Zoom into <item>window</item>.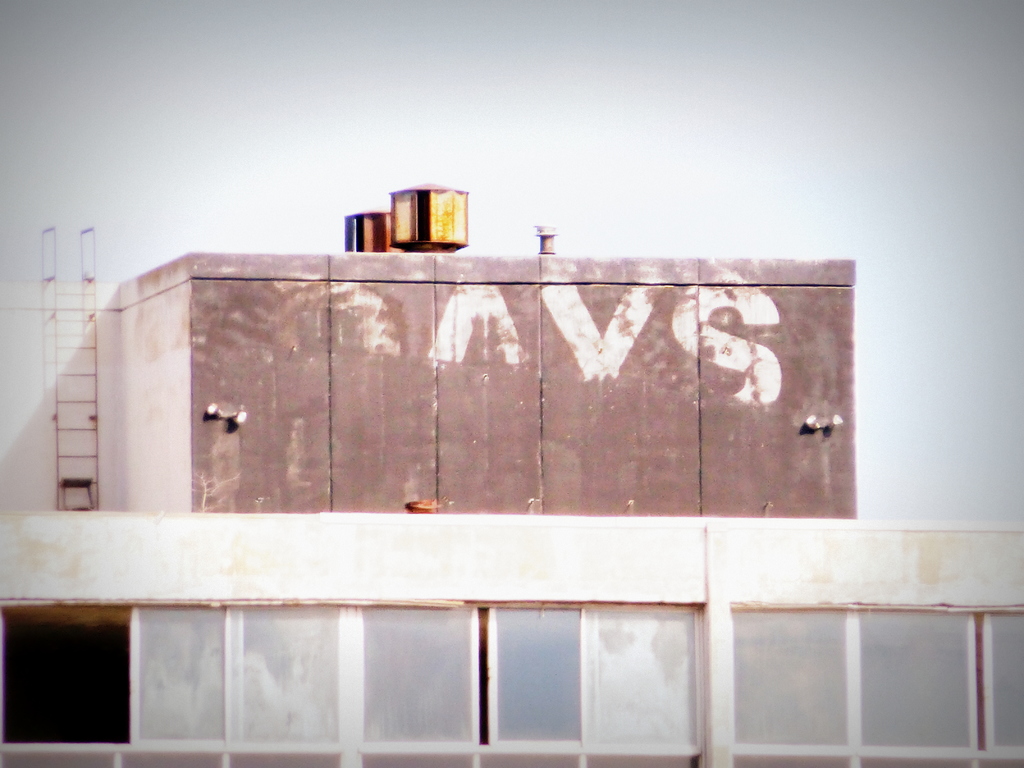
Zoom target: x1=0, y1=593, x2=1023, y2=767.
